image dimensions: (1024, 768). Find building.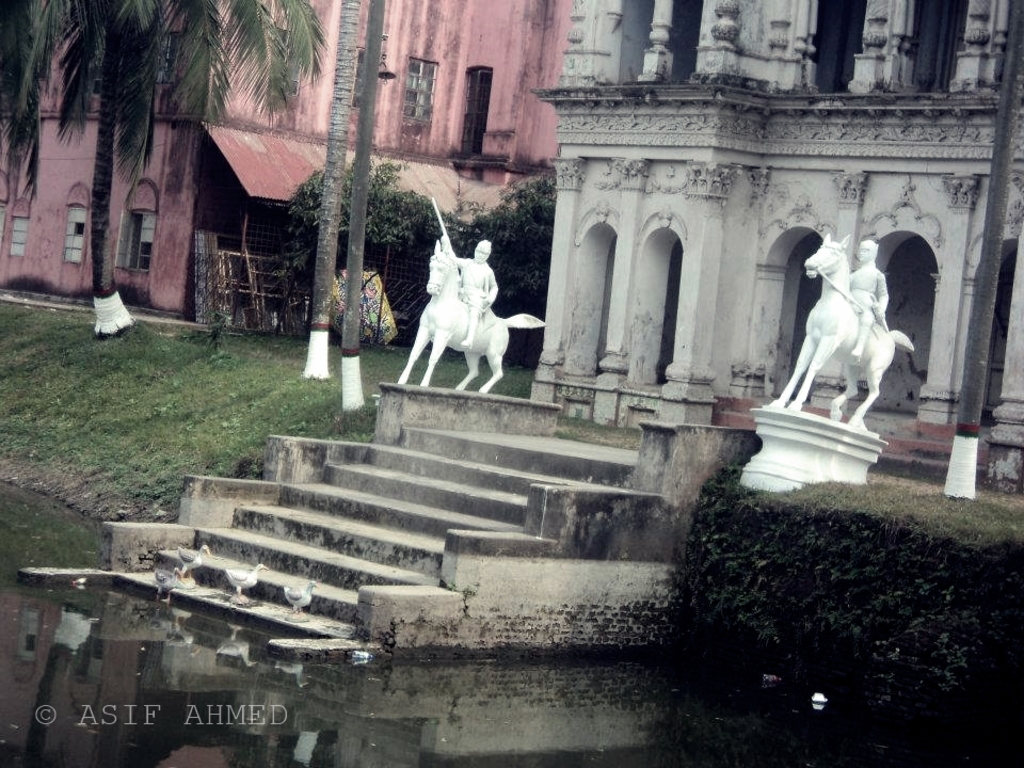
529:0:1023:489.
